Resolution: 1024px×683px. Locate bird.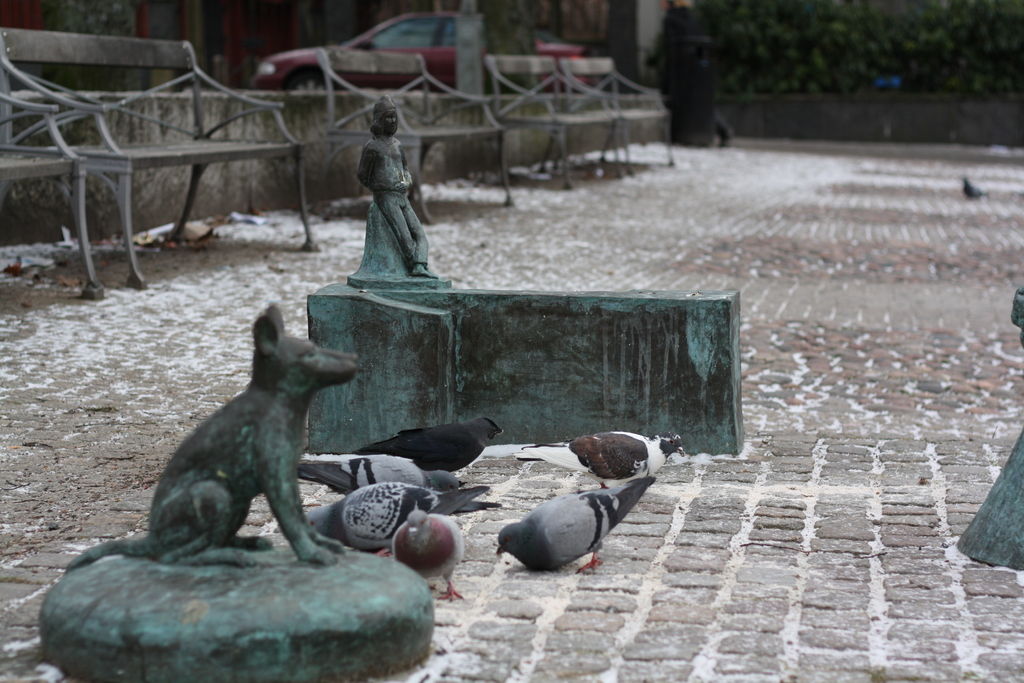
505/428/689/493.
